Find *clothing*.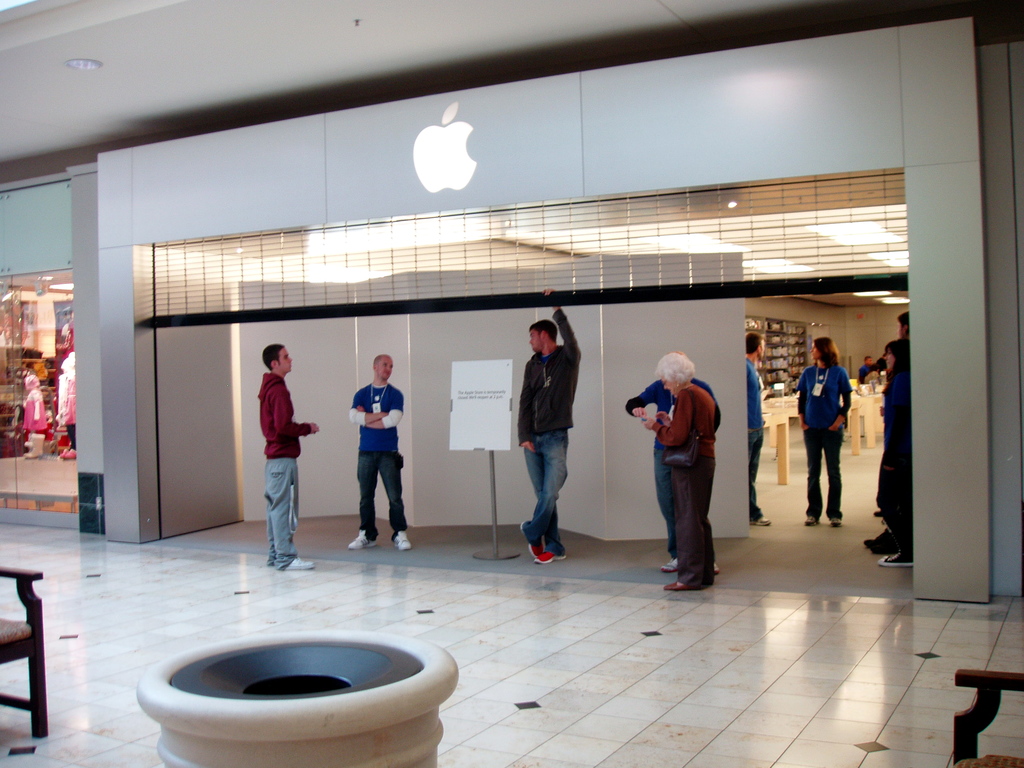
61 374 77 449.
